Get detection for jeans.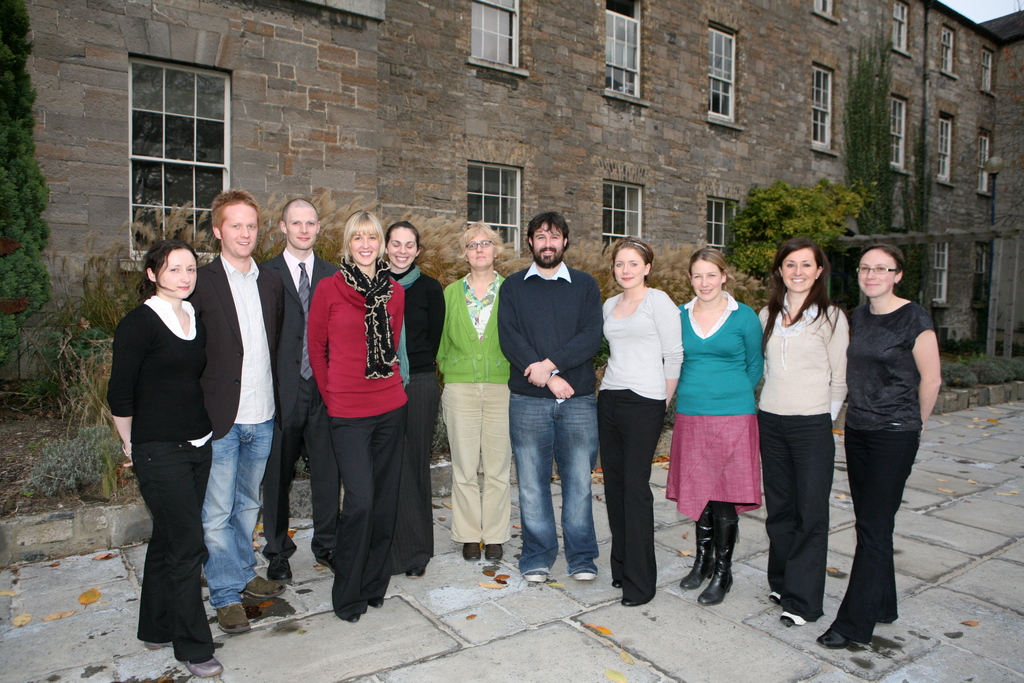
Detection: (508, 390, 600, 575).
